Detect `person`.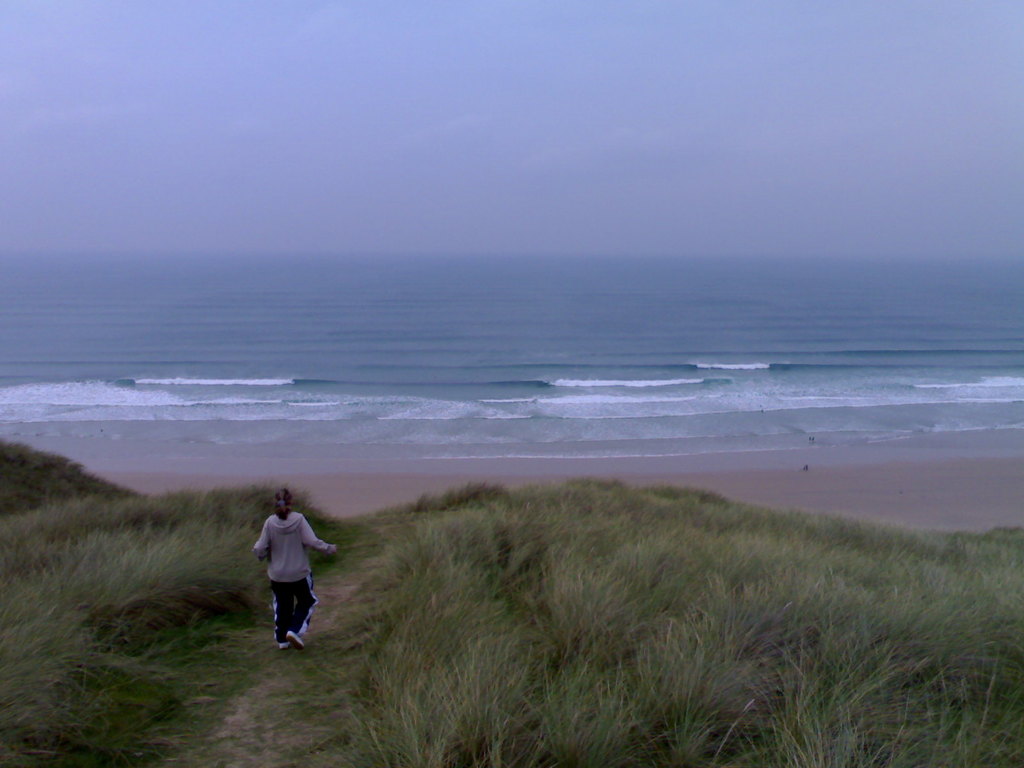
Detected at 245 485 344 644.
